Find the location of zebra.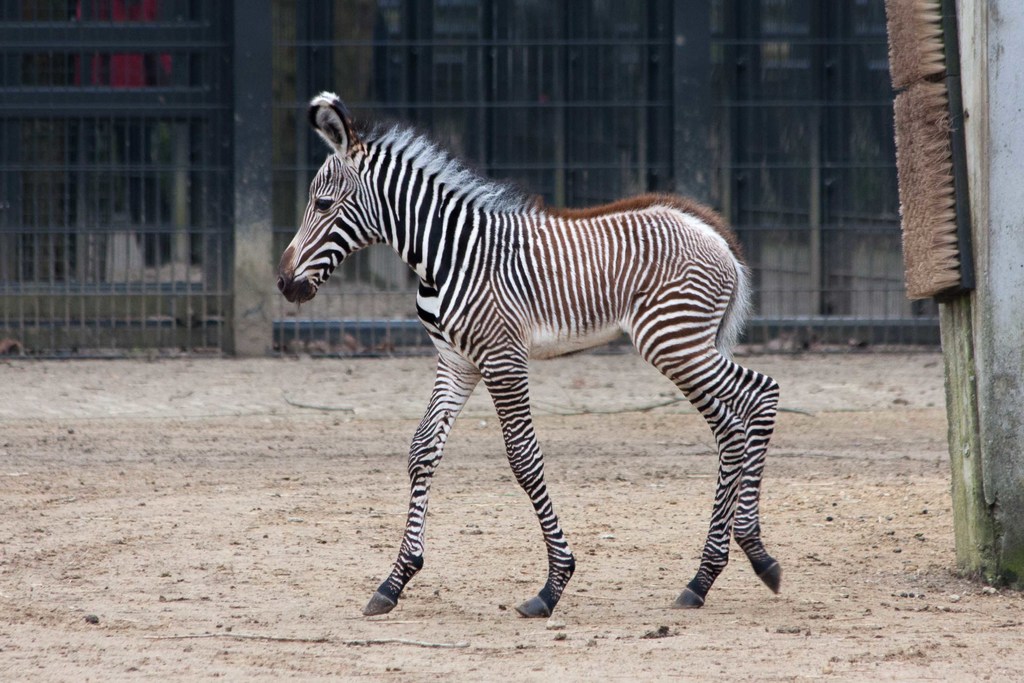
Location: select_region(276, 92, 785, 613).
